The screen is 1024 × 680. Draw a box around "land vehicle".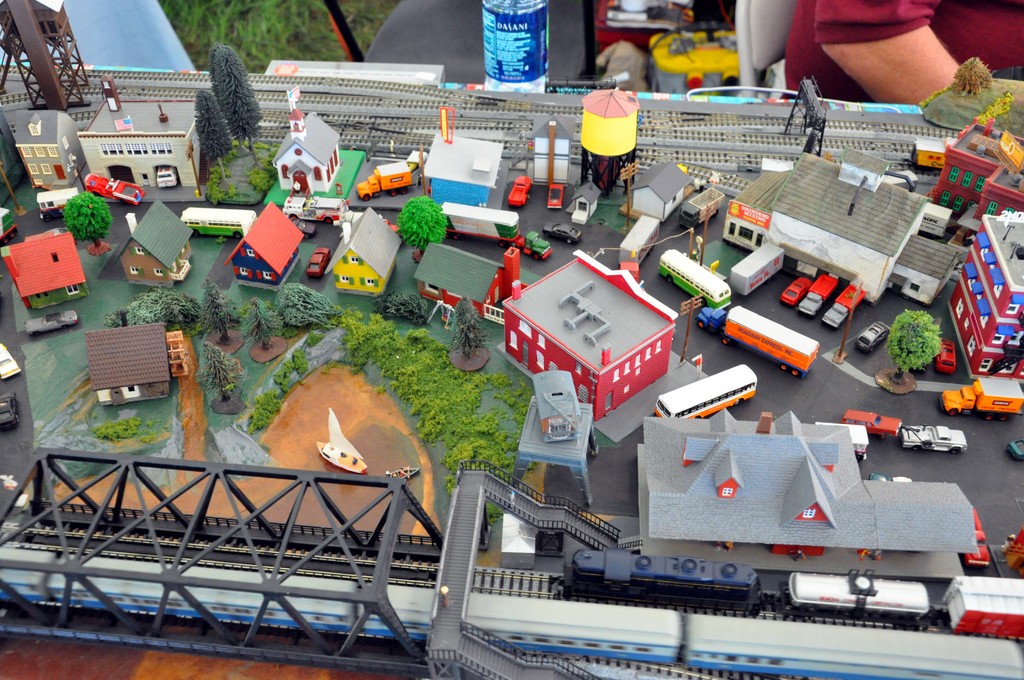
pyautogui.locateOnScreen(1010, 436, 1023, 458).
